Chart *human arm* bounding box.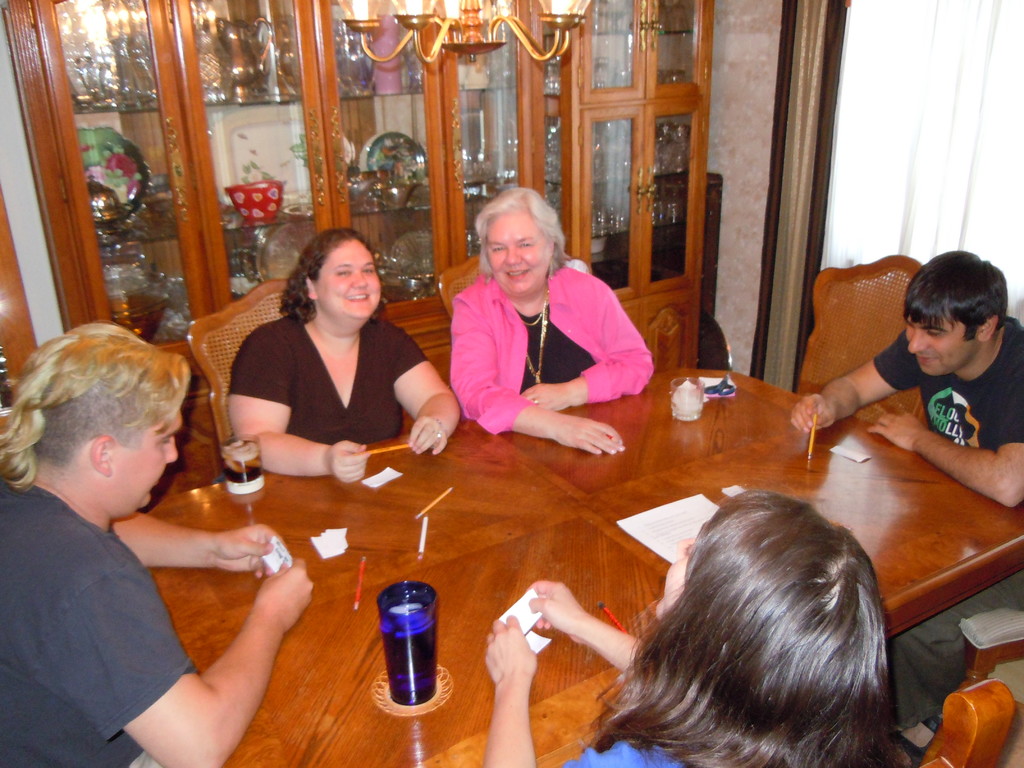
Charted: locate(232, 329, 374, 484).
